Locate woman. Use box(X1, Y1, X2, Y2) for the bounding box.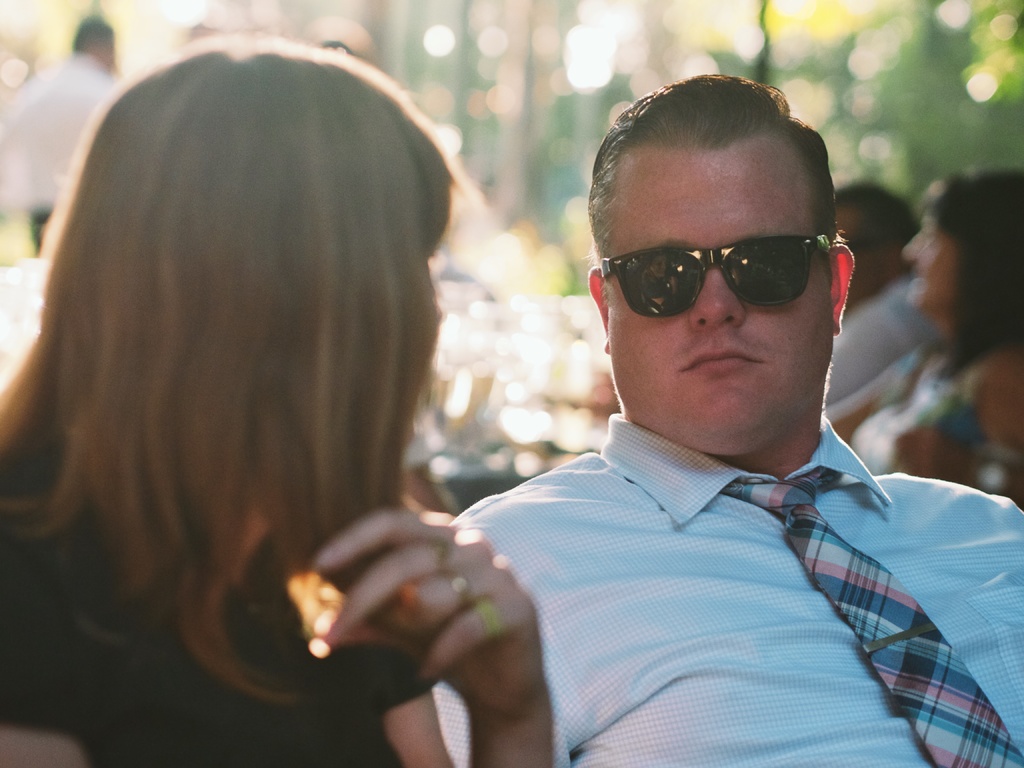
box(7, 13, 482, 738).
